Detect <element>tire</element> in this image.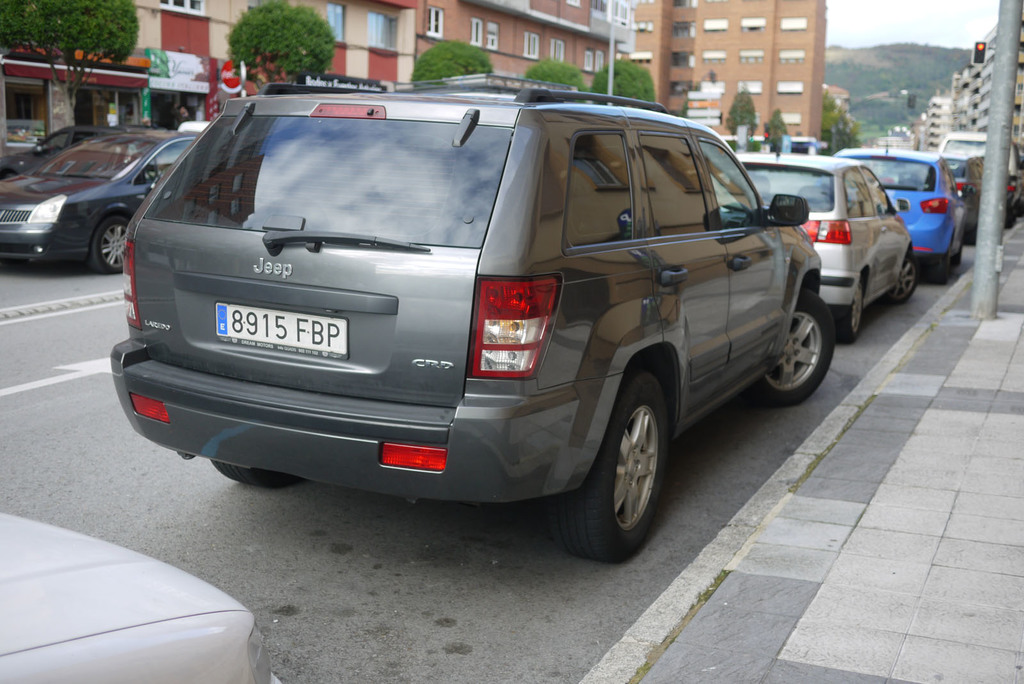
Detection: [890, 255, 913, 303].
